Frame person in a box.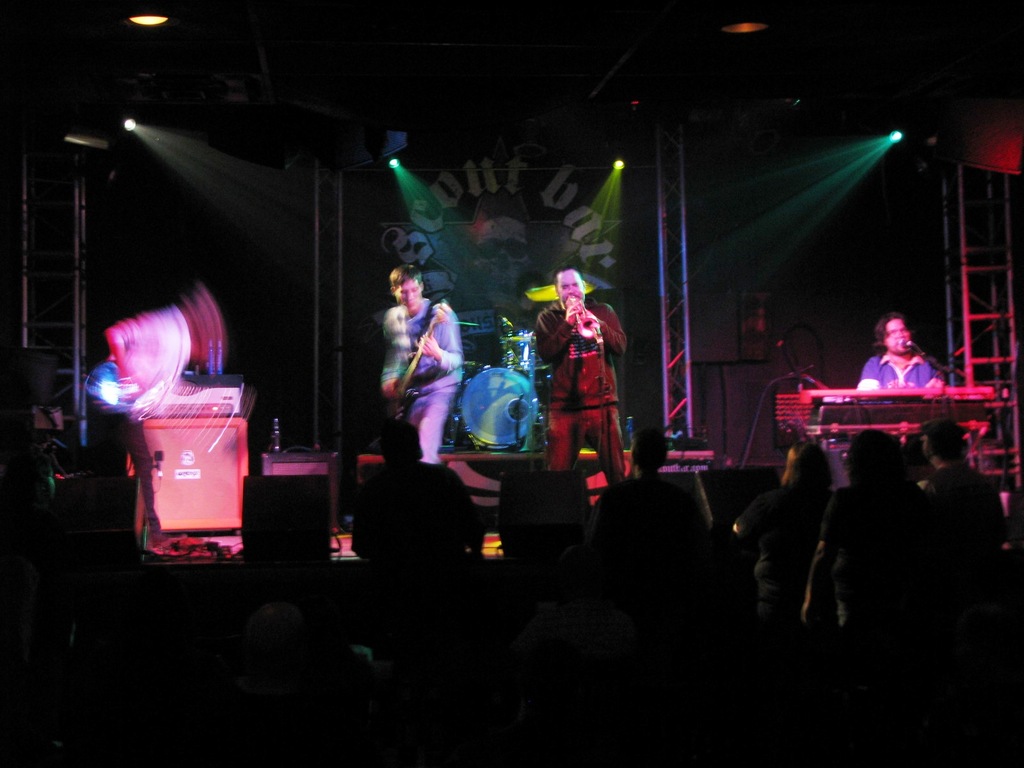
728,442,855,625.
